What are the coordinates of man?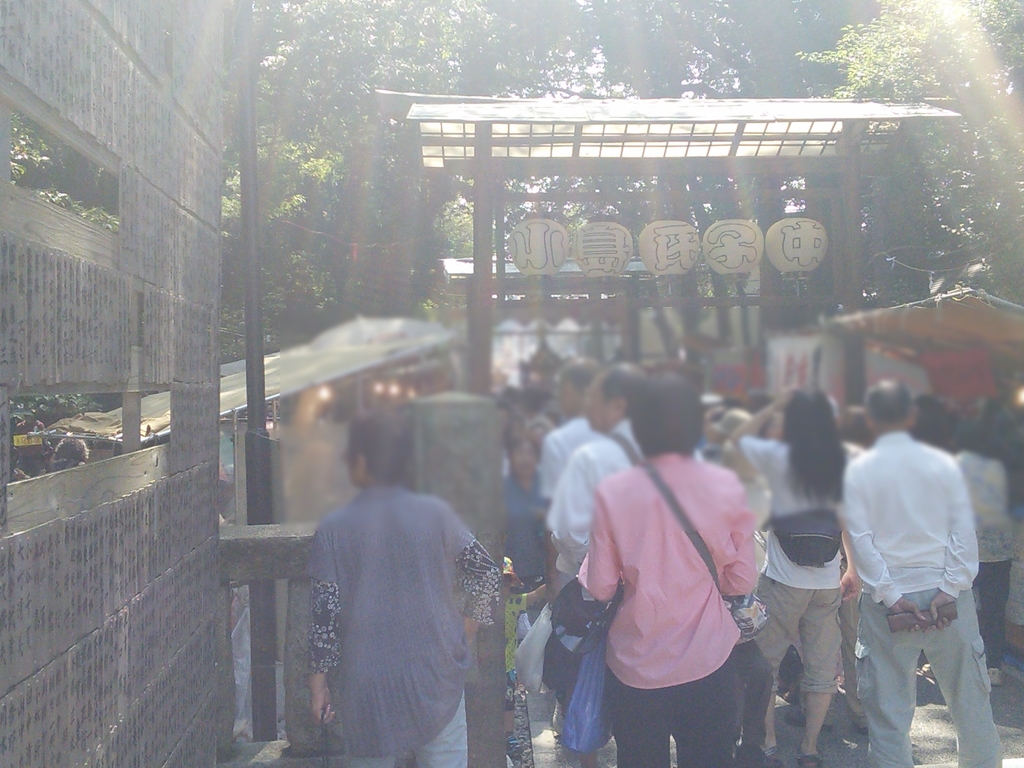
{"left": 552, "top": 361, "right": 701, "bottom": 569}.
